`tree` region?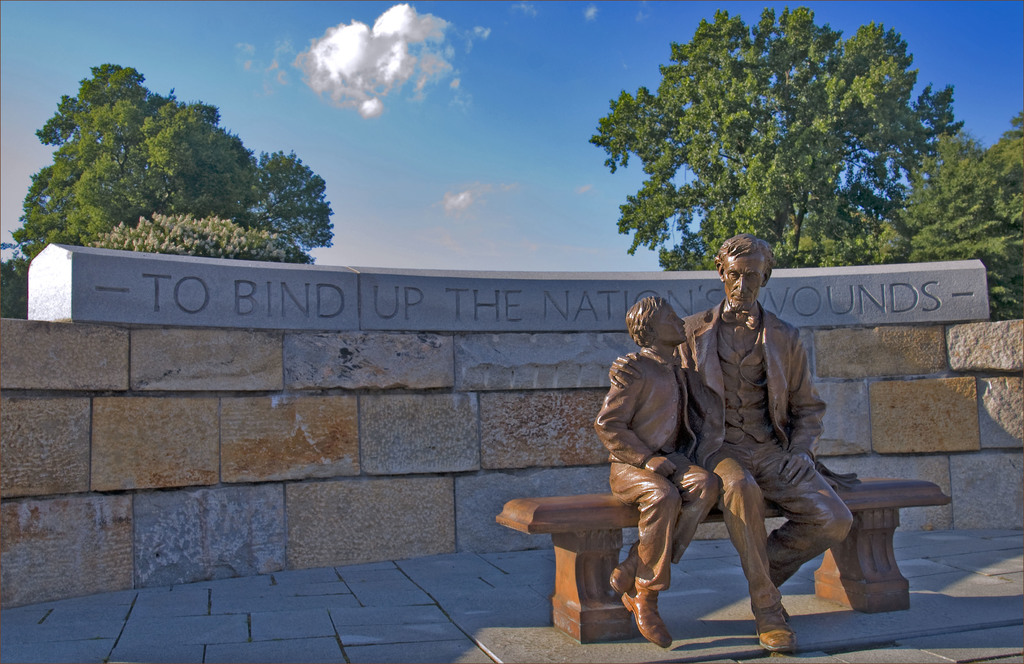
Rect(586, 1, 989, 271)
